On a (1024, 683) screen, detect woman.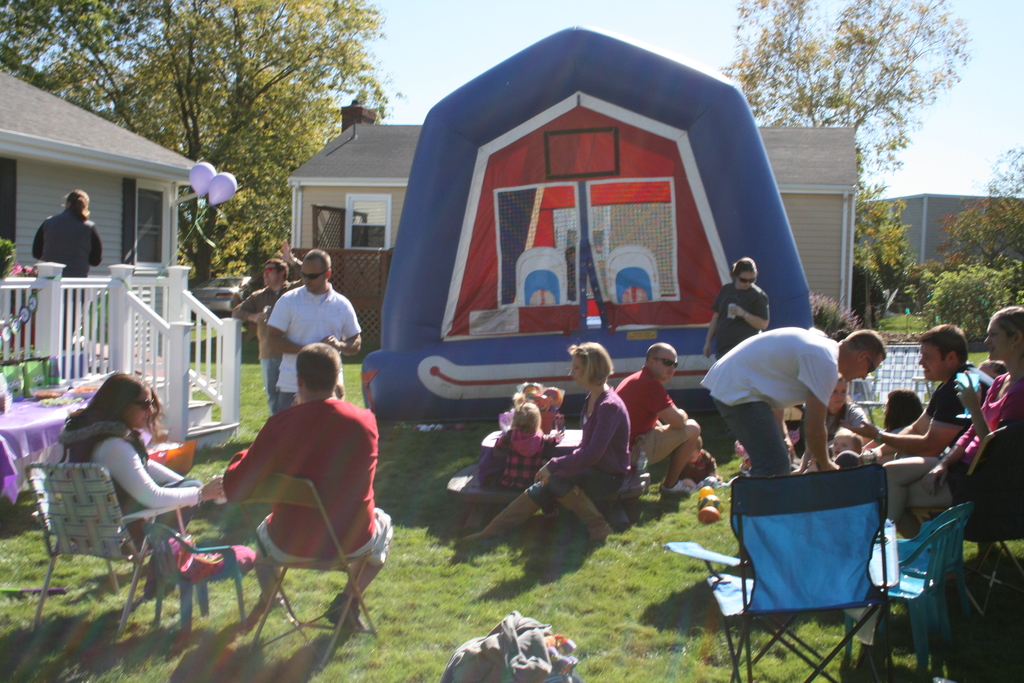
{"left": 881, "top": 302, "right": 1023, "bottom": 528}.
